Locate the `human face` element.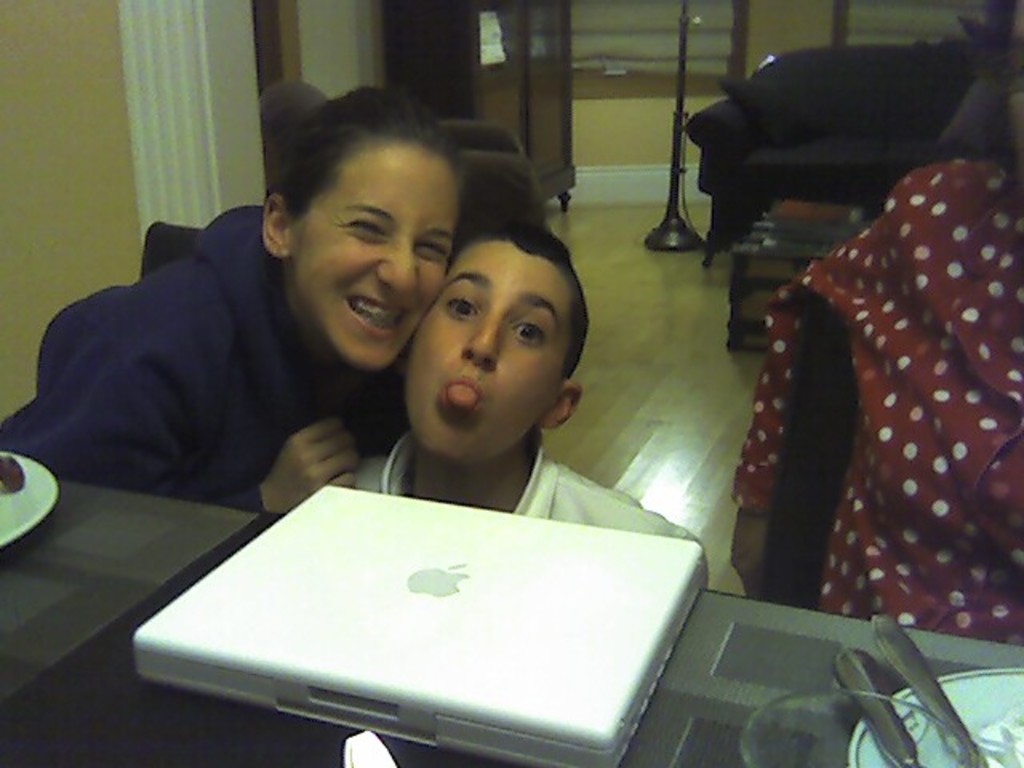
Element bbox: select_region(406, 238, 560, 462).
